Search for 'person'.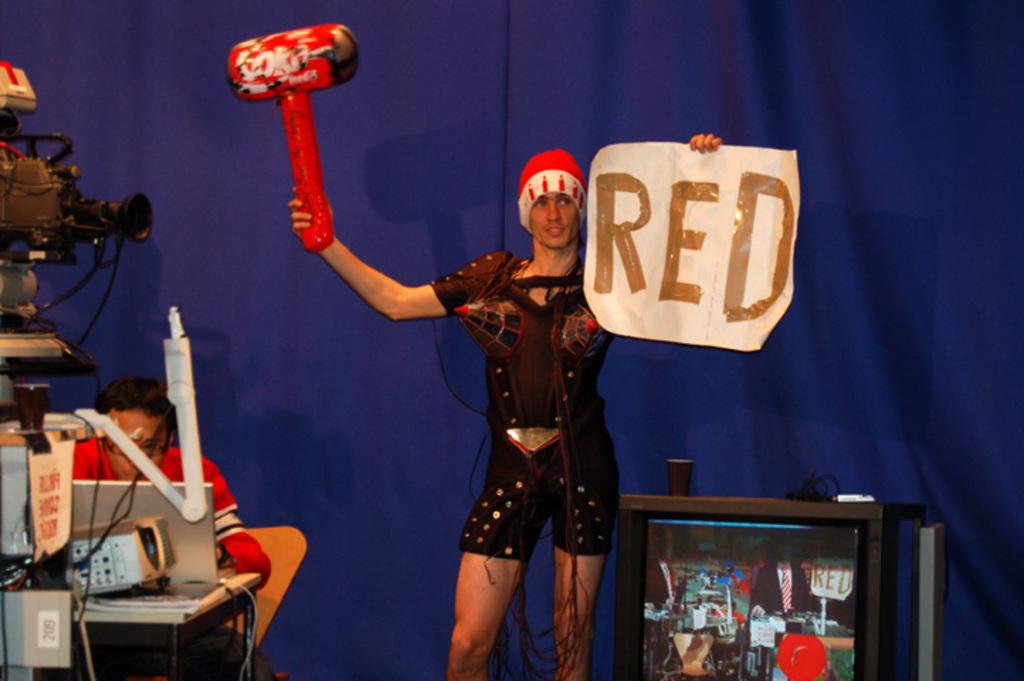
Found at 75/377/274/680.
